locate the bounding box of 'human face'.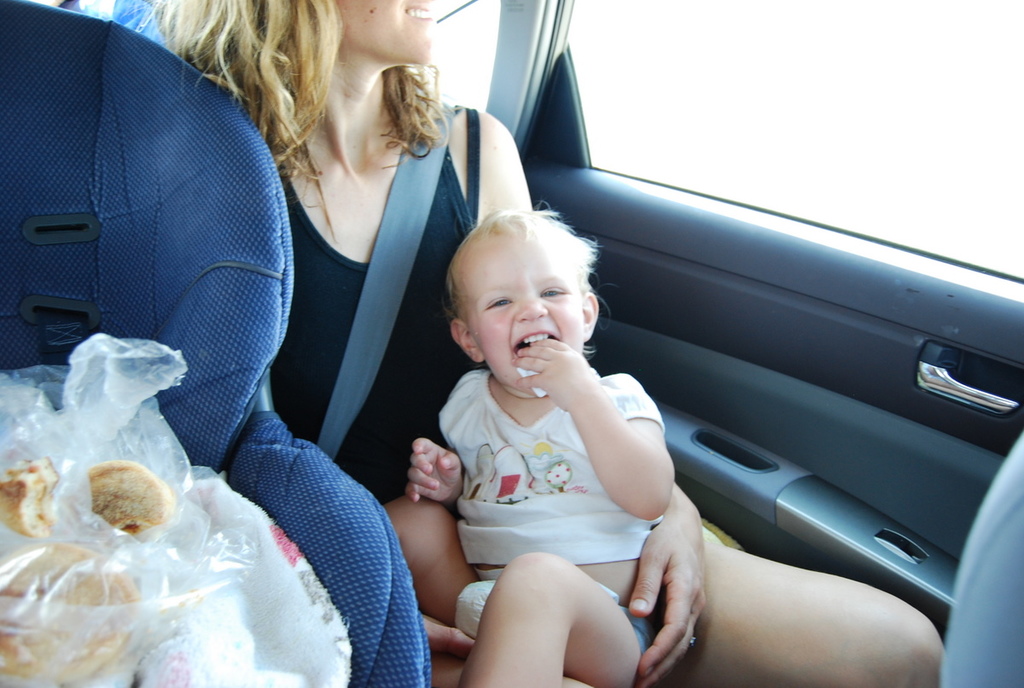
Bounding box: [x1=463, y1=235, x2=583, y2=399].
